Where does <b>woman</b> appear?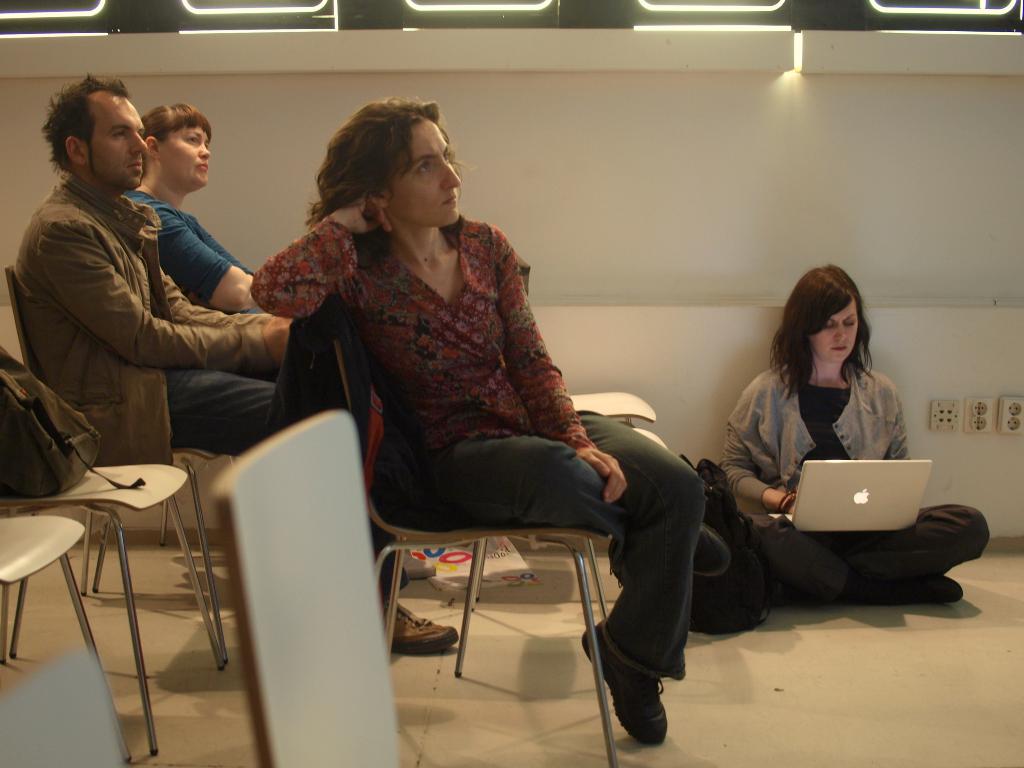
Appears at left=717, top=259, right=934, bottom=627.
